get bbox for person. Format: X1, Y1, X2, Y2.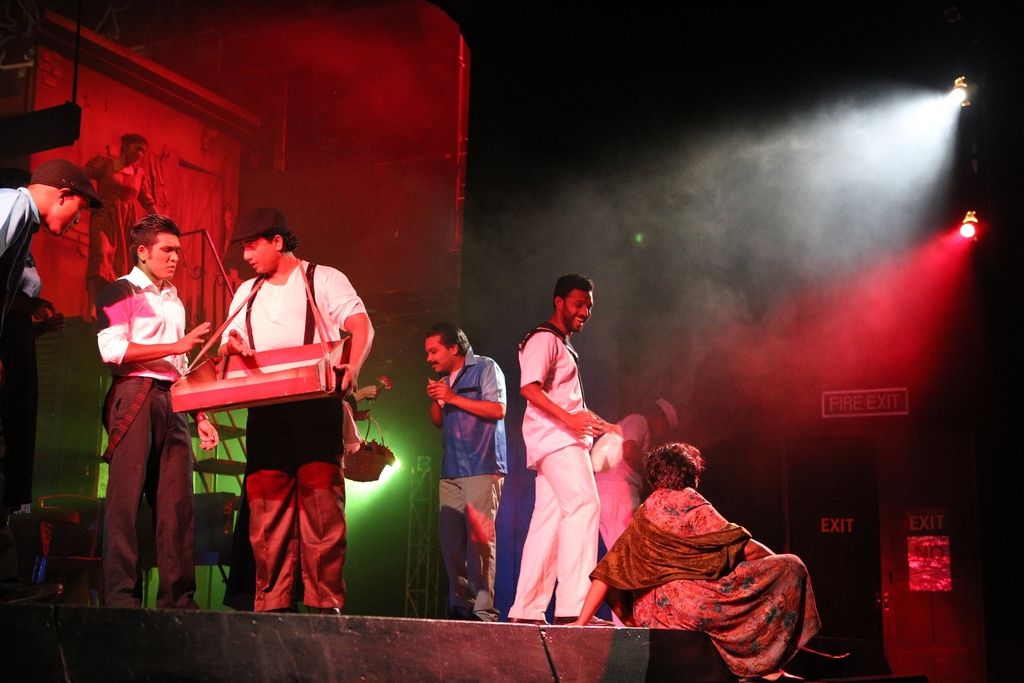
78, 122, 165, 311.
